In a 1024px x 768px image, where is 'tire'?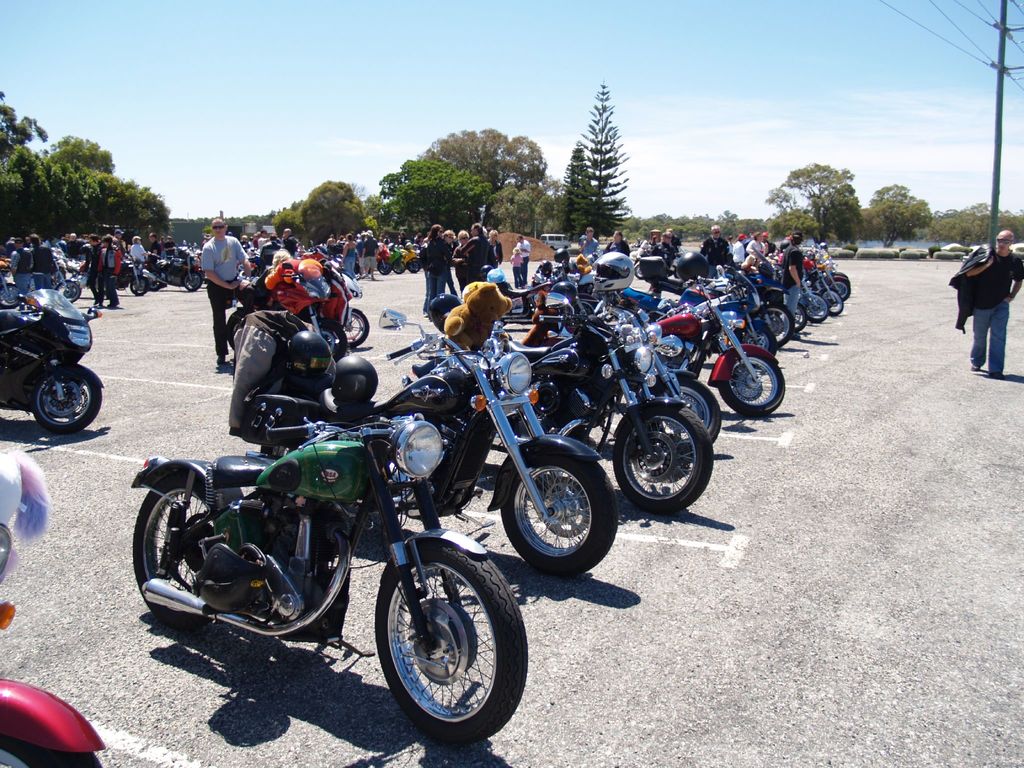
{"x1": 1, "y1": 733, "x2": 102, "y2": 767}.
